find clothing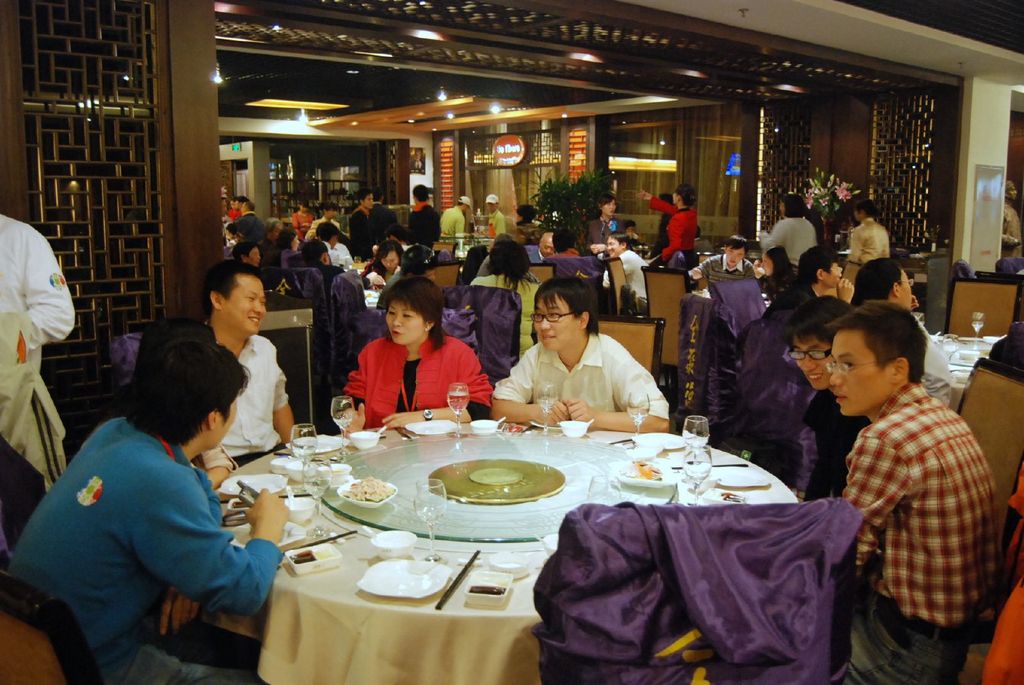
rect(0, 217, 74, 488)
